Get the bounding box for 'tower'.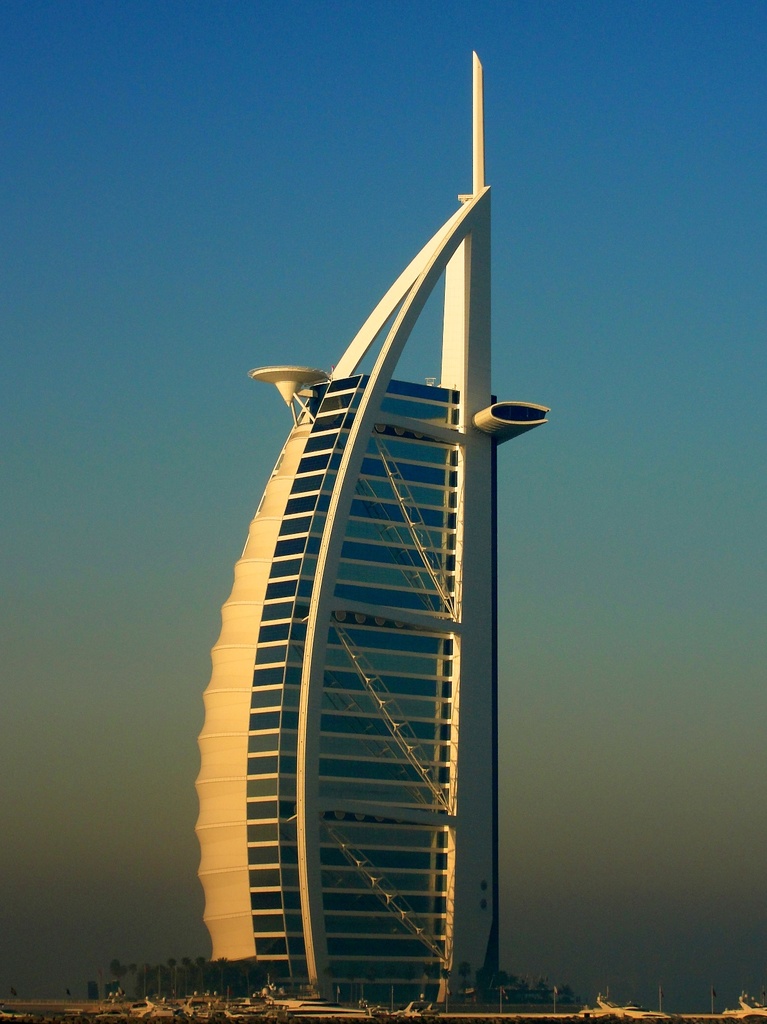
(210, 284, 525, 1023).
